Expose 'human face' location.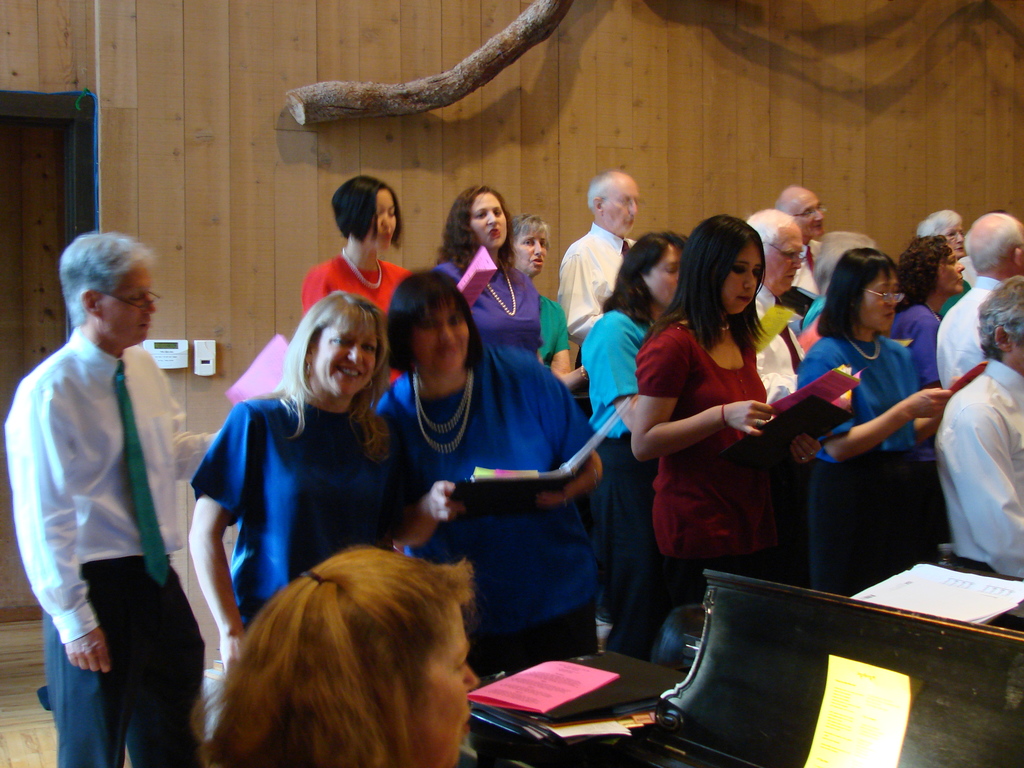
Exposed at <bbox>418, 303, 474, 380</bbox>.
